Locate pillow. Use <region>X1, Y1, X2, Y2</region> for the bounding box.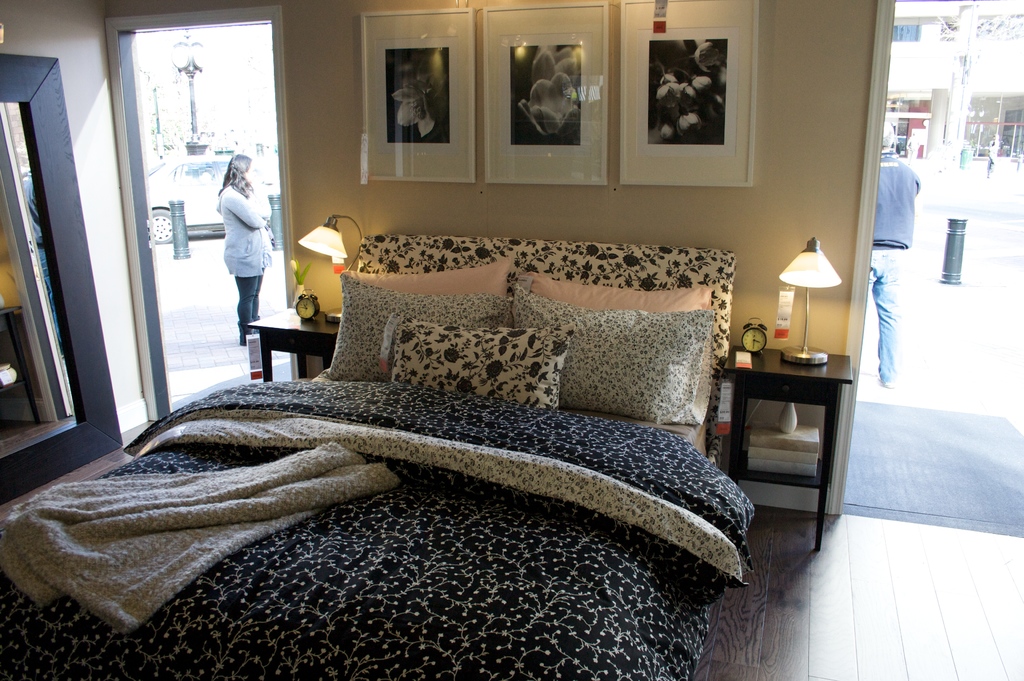
<region>324, 274, 494, 385</region>.
